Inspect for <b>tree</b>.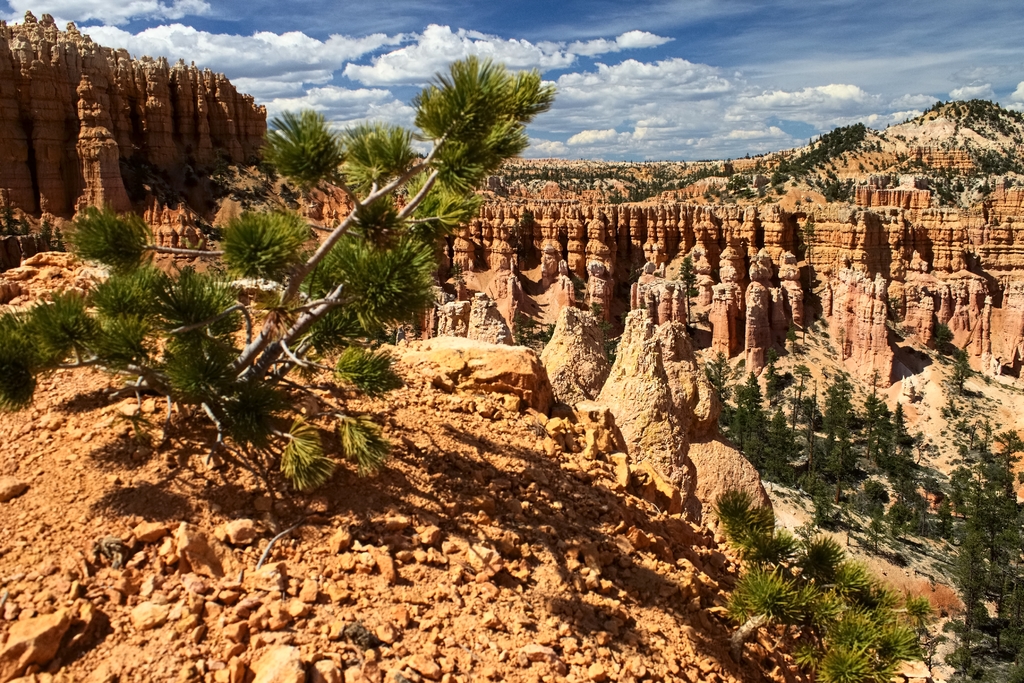
Inspection: 0/53/564/490.
